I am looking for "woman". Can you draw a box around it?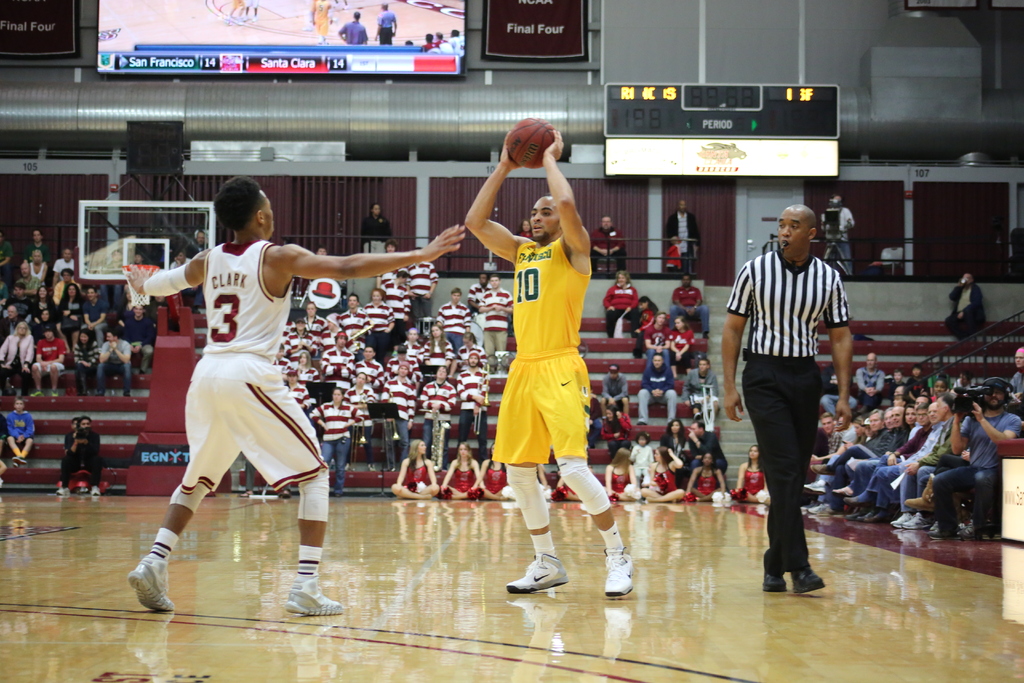
Sure, the bounding box is [x1=836, y1=410, x2=913, y2=498].
